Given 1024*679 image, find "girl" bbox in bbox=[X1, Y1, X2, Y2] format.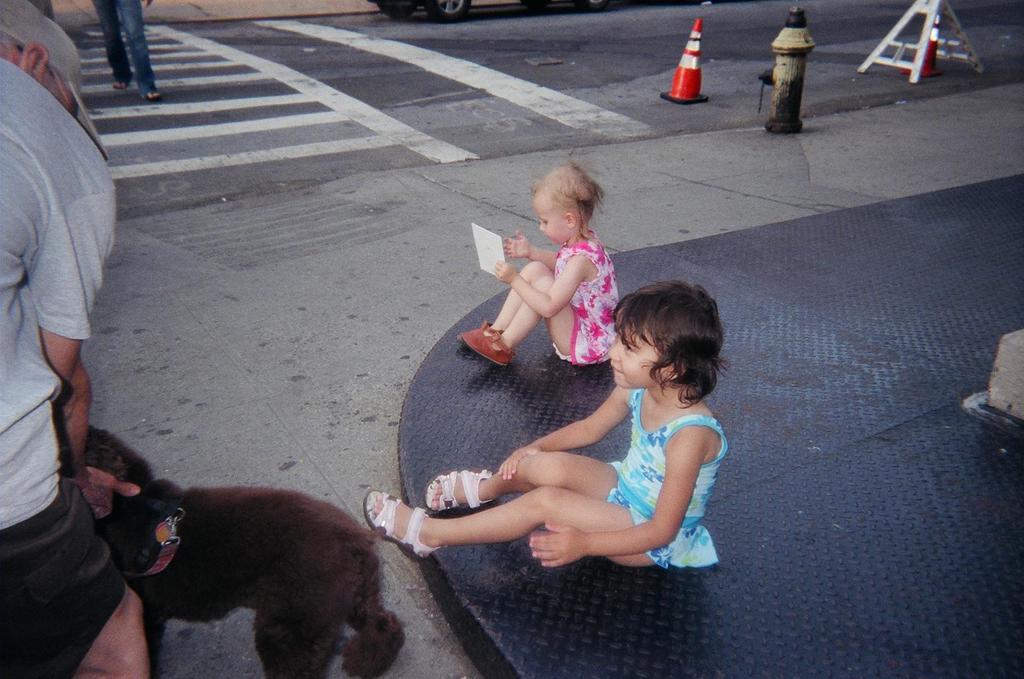
bbox=[361, 277, 730, 567].
